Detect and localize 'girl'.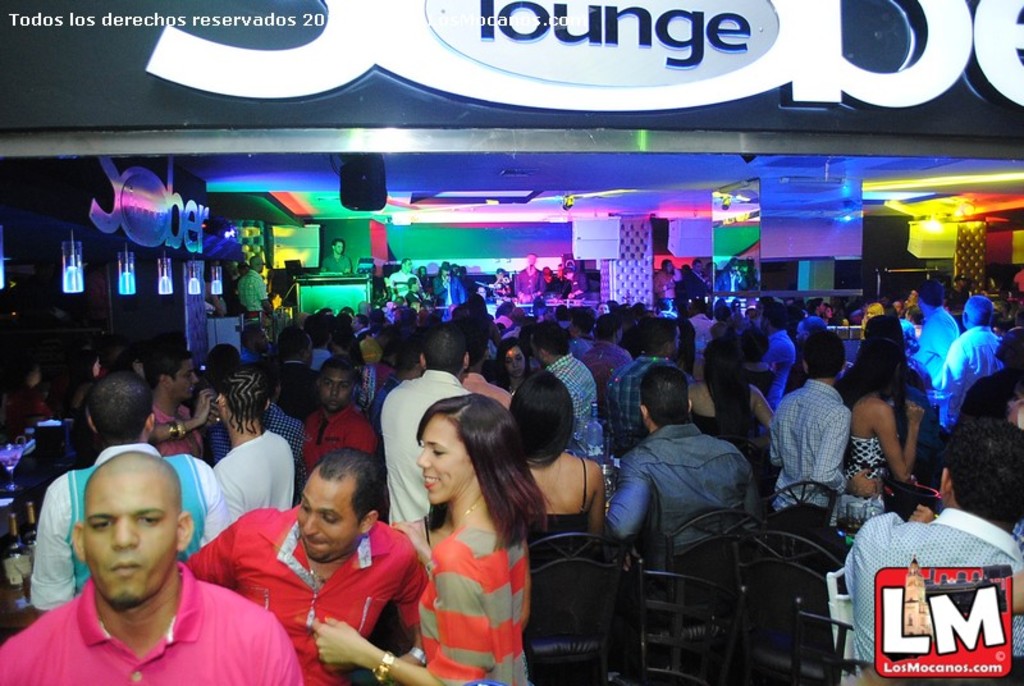
Localized at box(489, 334, 527, 397).
